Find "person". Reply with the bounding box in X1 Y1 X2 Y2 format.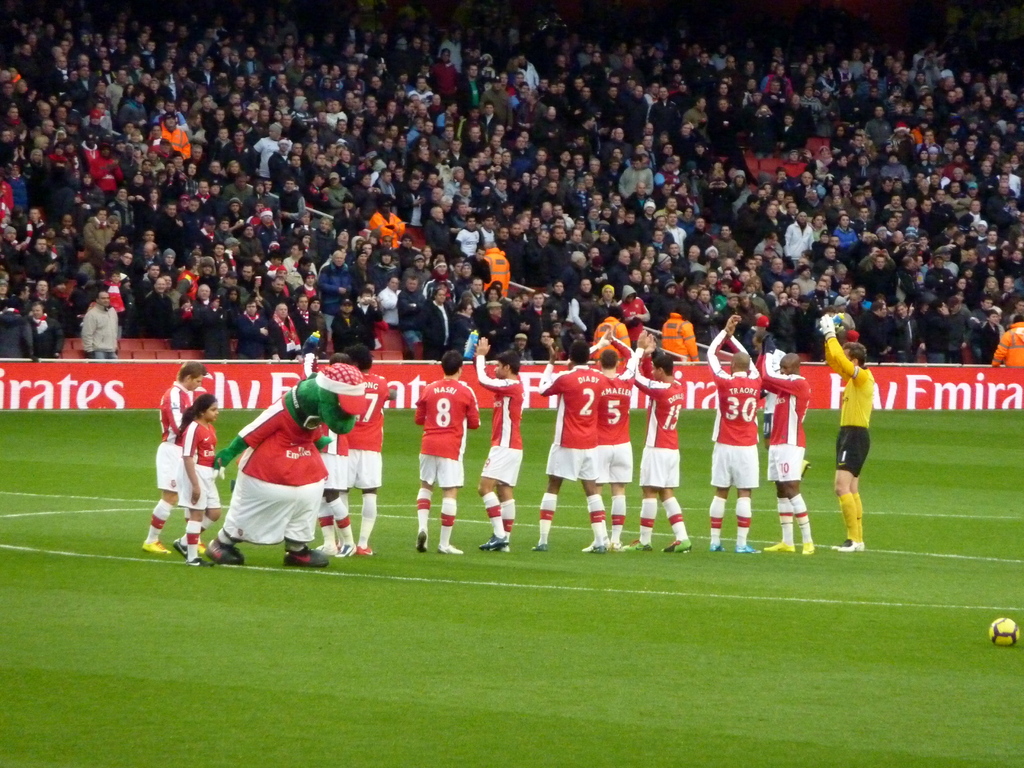
271 300 303 355.
